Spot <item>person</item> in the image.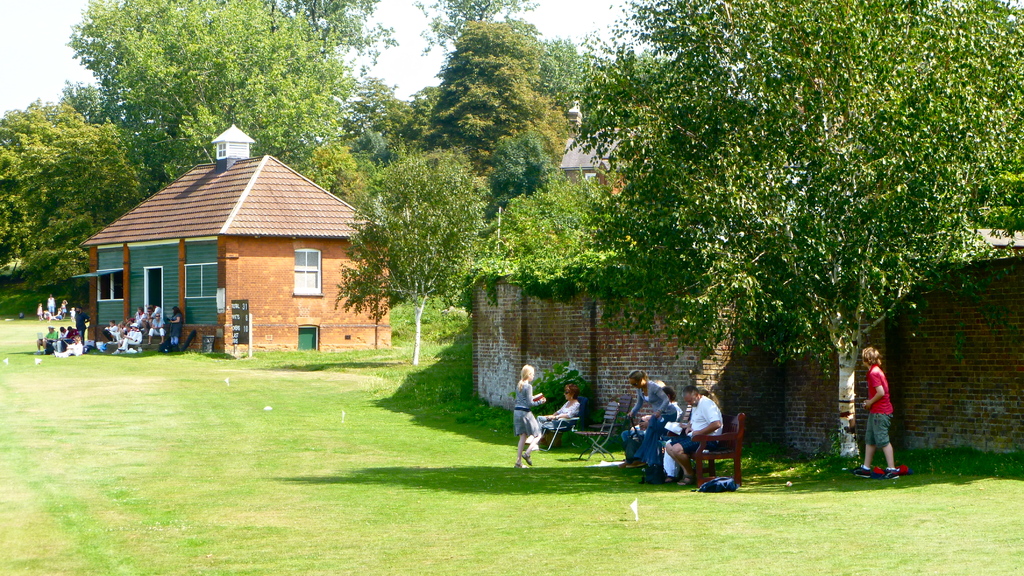
<item>person</item> found at {"x1": 52, "y1": 304, "x2": 60, "y2": 324}.
